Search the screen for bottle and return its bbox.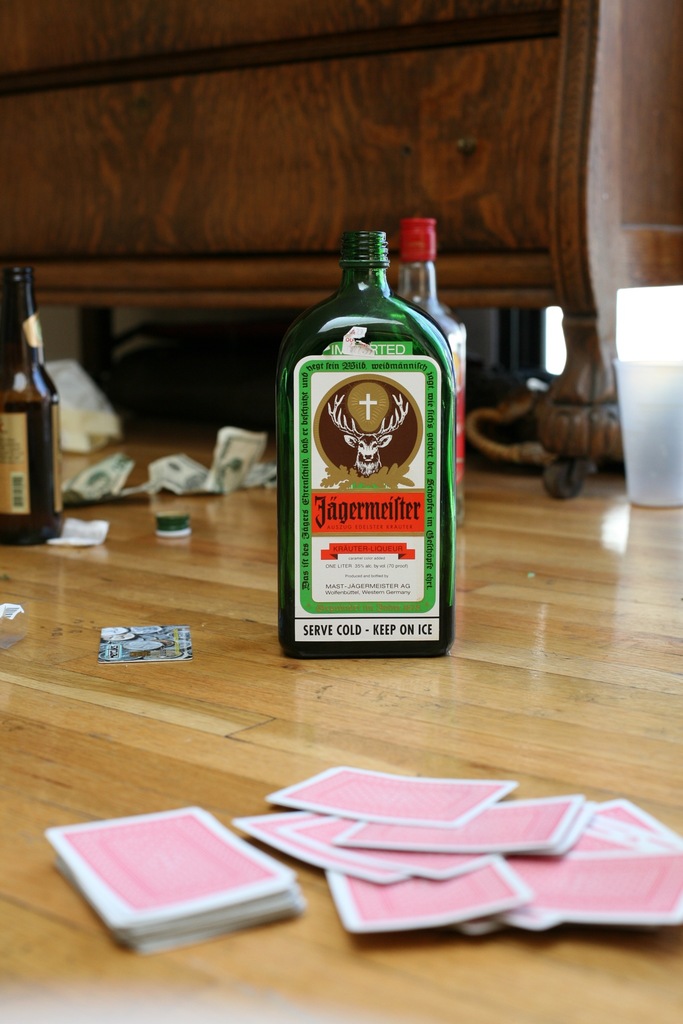
Found: 270/232/454/675.
